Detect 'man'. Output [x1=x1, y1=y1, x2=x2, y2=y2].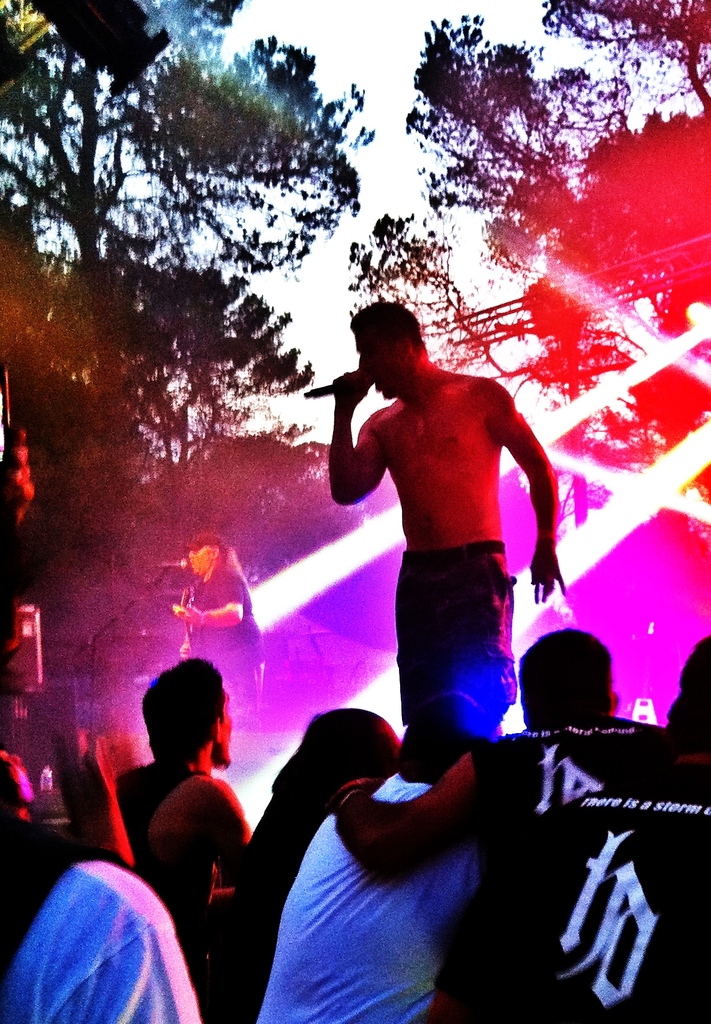
[x1=309, y1=293, x2=570, y2=825].
